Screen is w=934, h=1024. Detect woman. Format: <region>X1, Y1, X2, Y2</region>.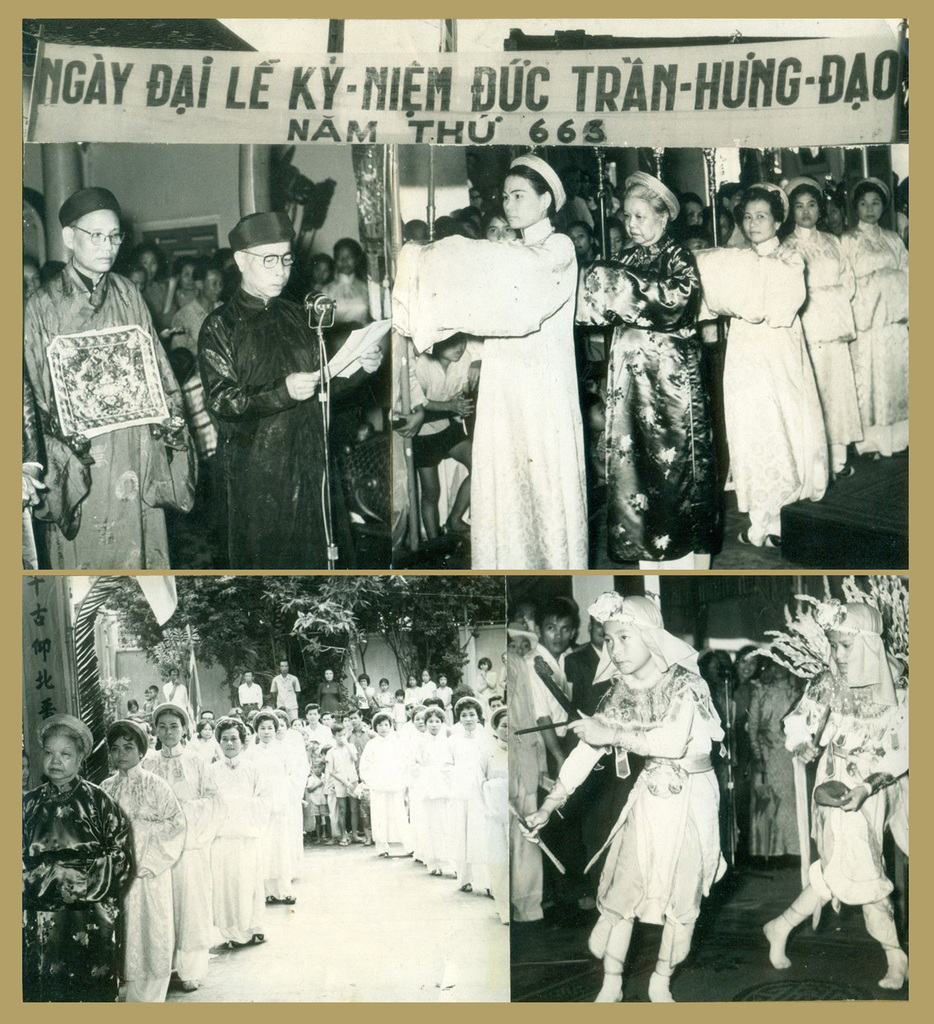
<region>785, 180, 867, 466</region>.
